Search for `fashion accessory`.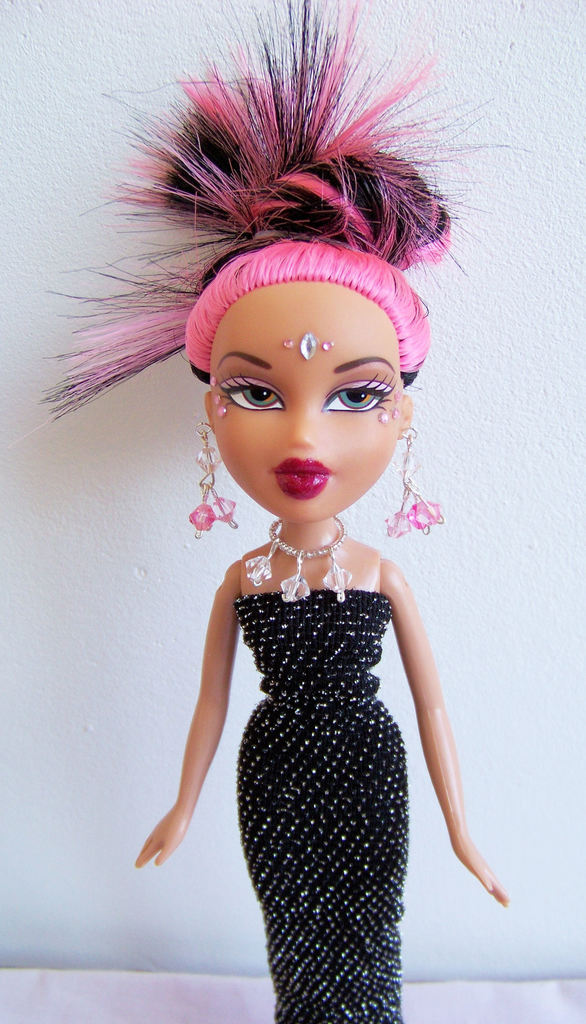
Found at rect(188, 424, 239, 541).
